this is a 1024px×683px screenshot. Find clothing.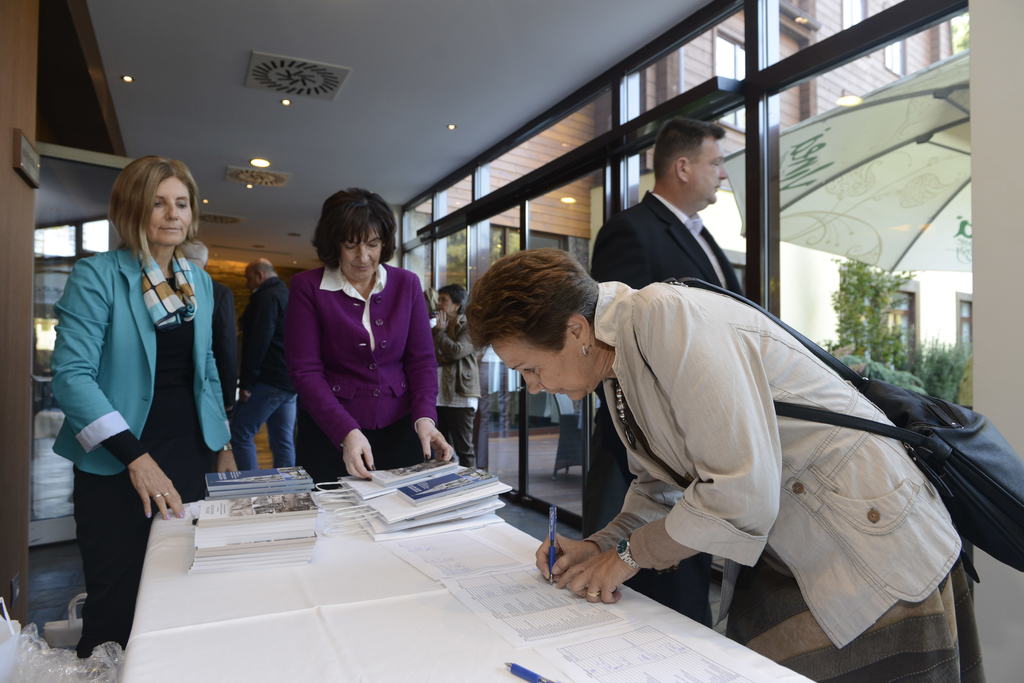
Bounding box: bbox=[278, 253, 438, 495].
